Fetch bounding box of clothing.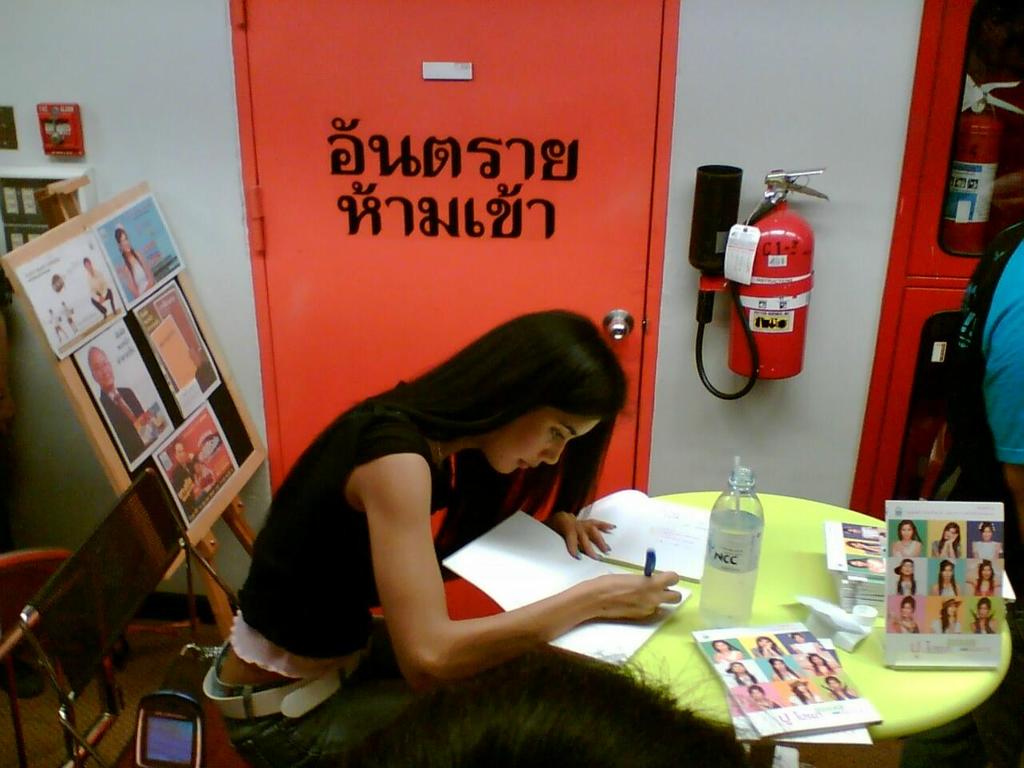
Bbox: locate(228, 349, 617, 711).
